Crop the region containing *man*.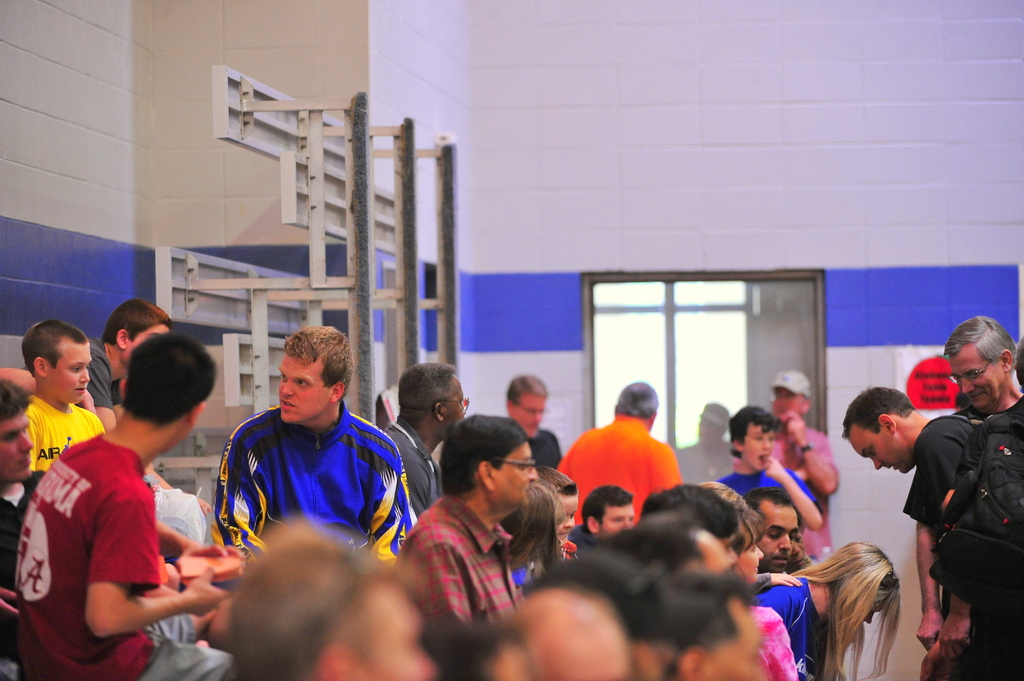
Crop region: box(212, 324, 420, 600).
